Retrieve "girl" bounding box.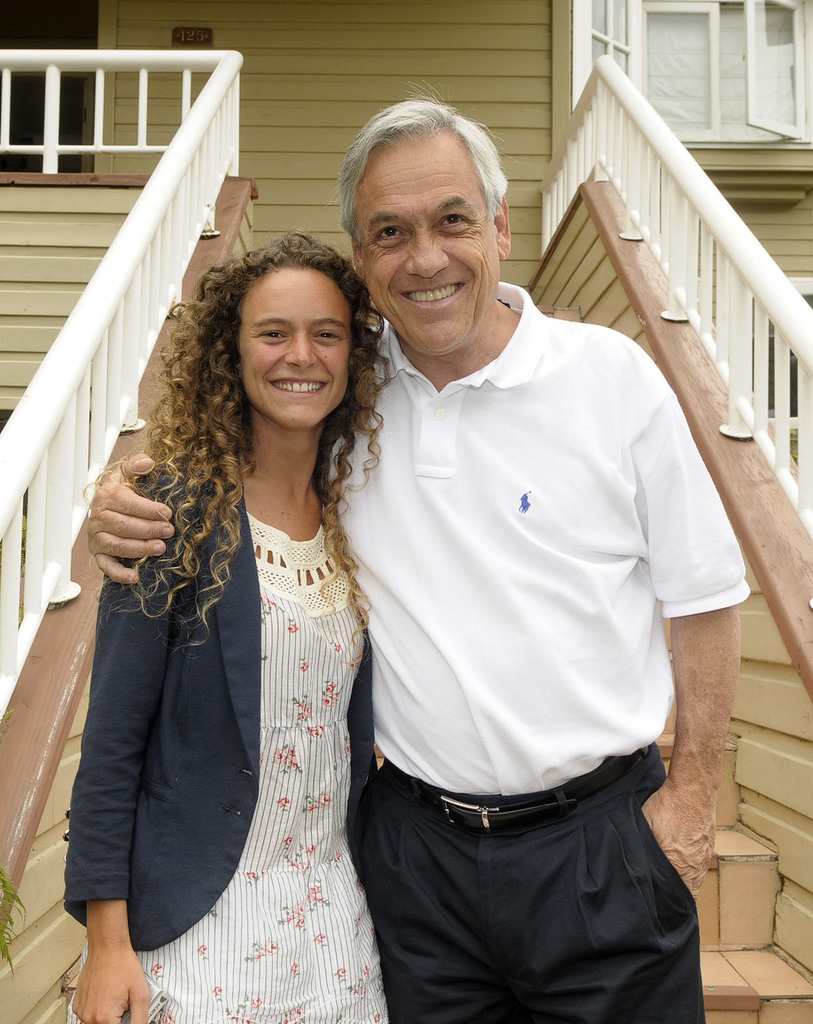
Bounding box: box=[66, 226, 394, 1023].
